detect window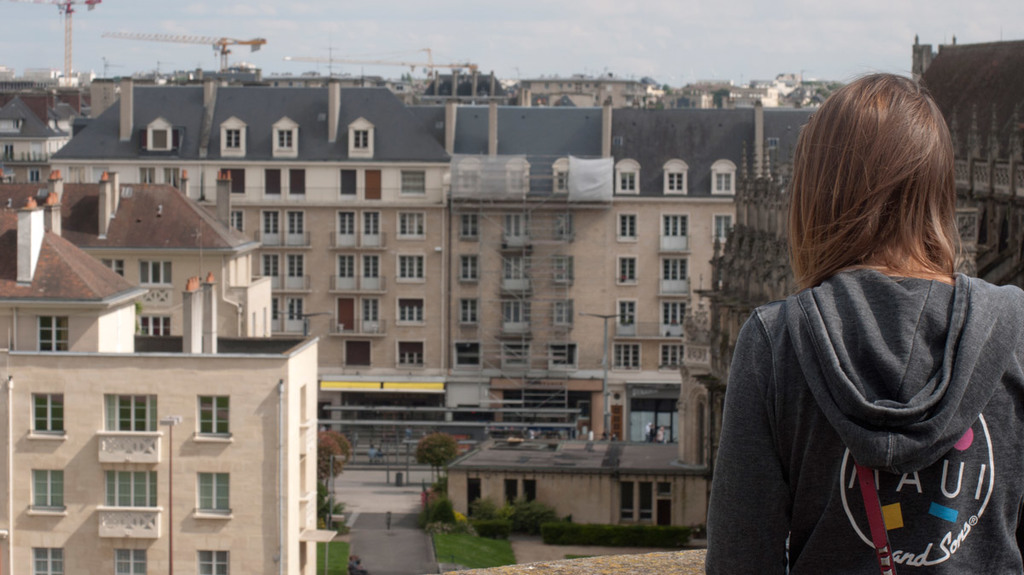
710 213 731 241
